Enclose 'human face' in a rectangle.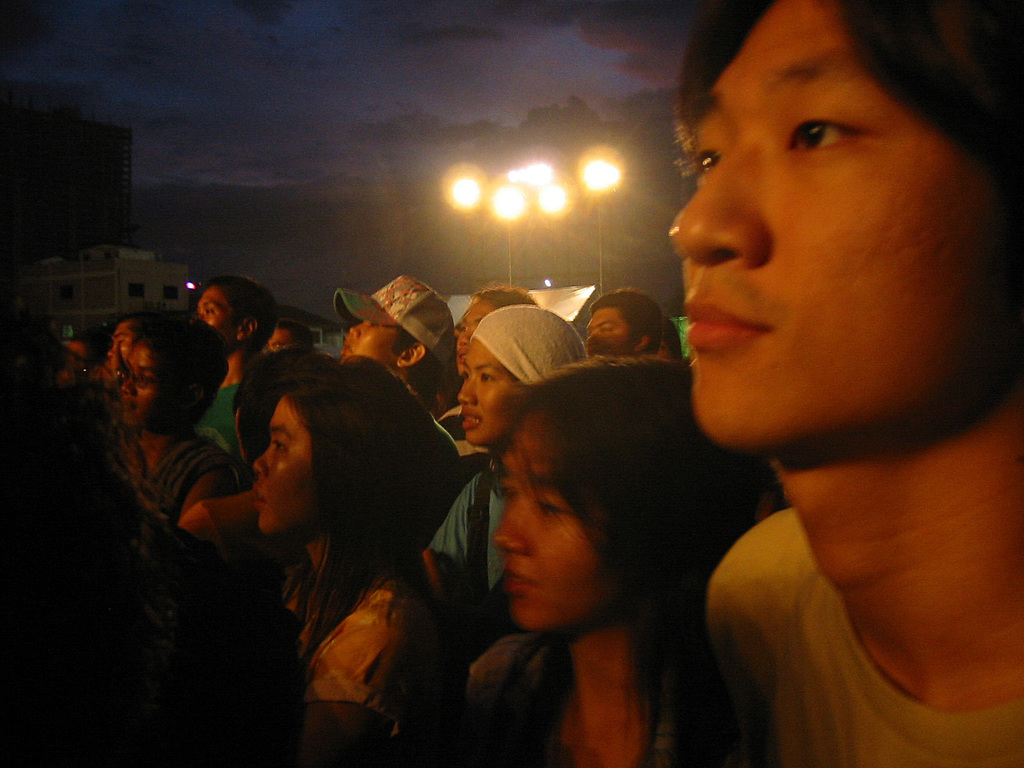
[340, 323, 396, 359].
